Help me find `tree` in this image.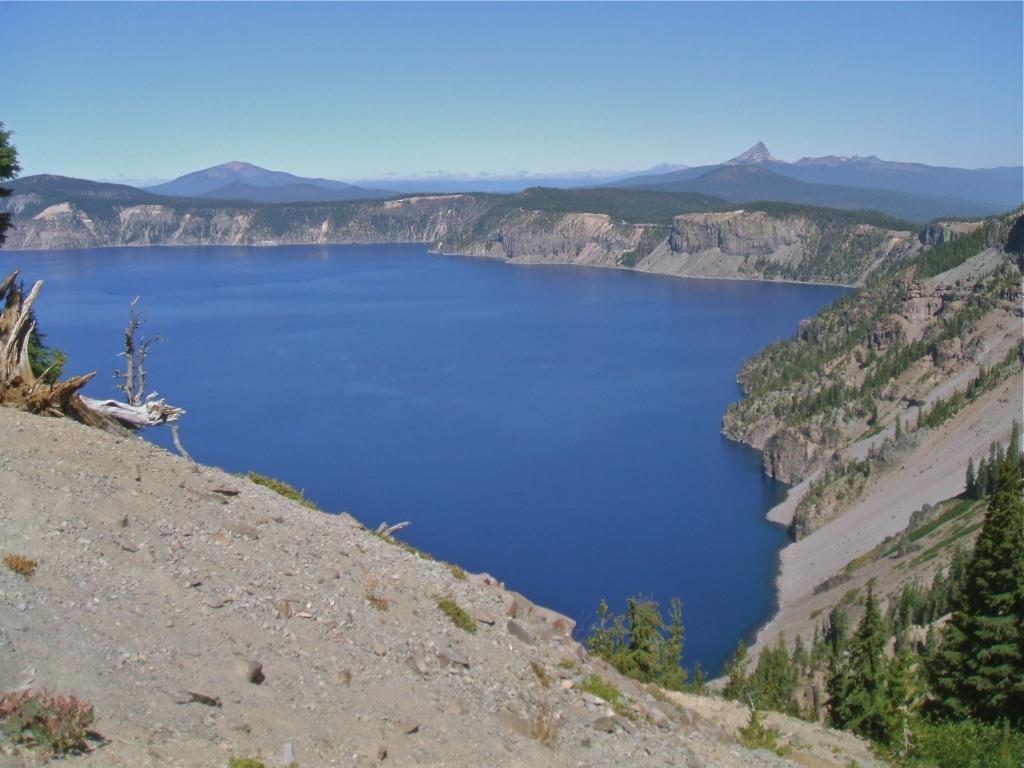
Found it: Rect(0, 118, 22, 246).
